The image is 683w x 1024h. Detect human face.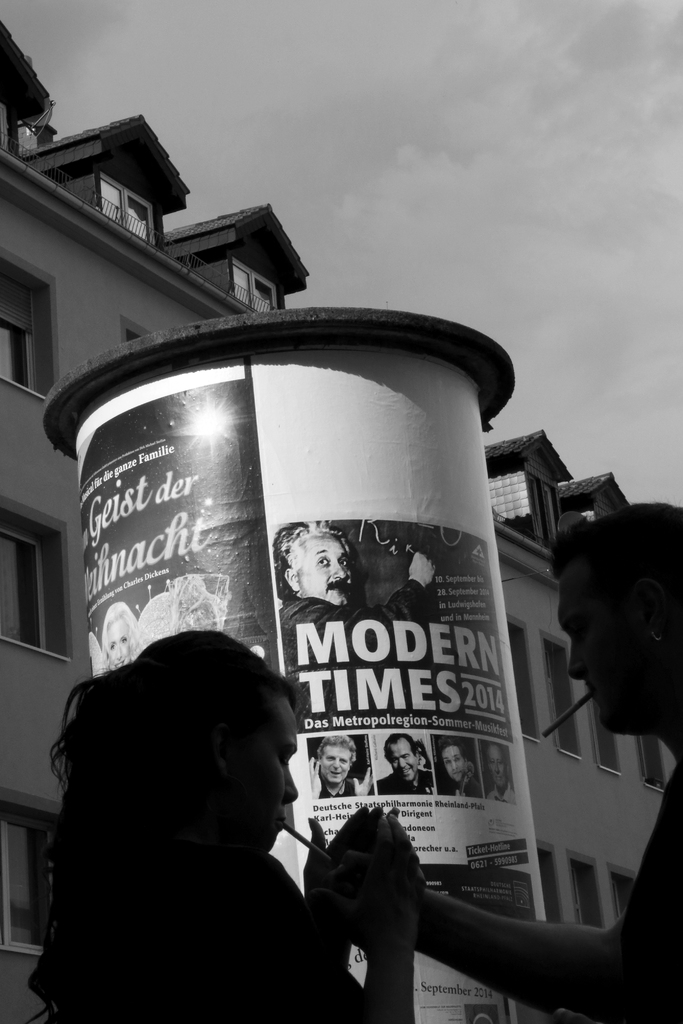
Detection: bbox=(442, 749, 462, 784).
